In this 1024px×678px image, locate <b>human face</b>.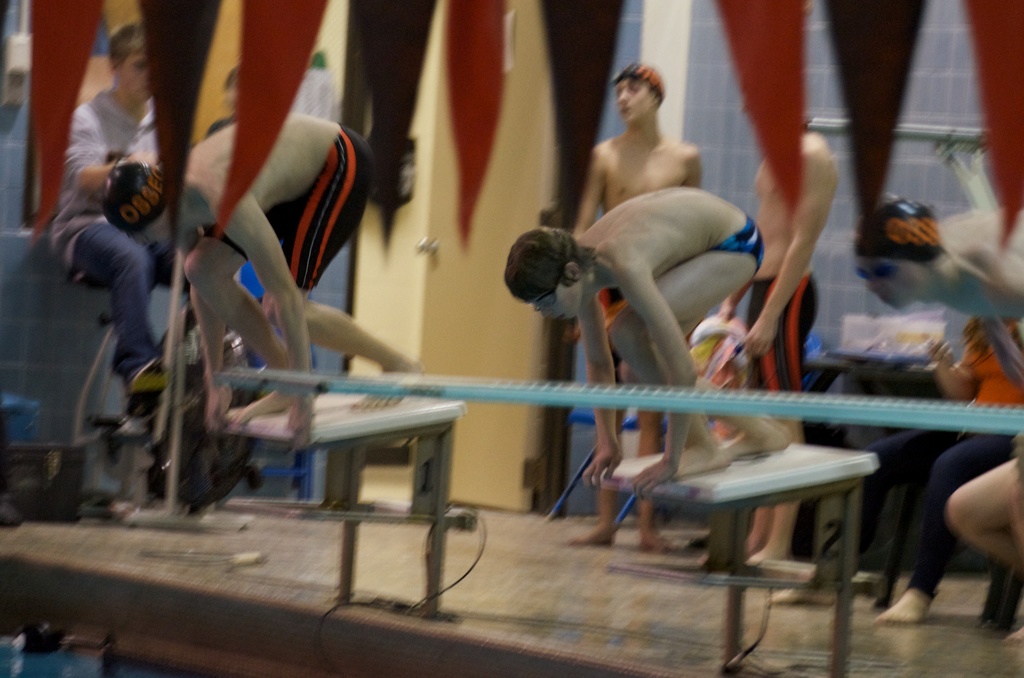
Bounding box: <box>122,52,153,97</box>.
